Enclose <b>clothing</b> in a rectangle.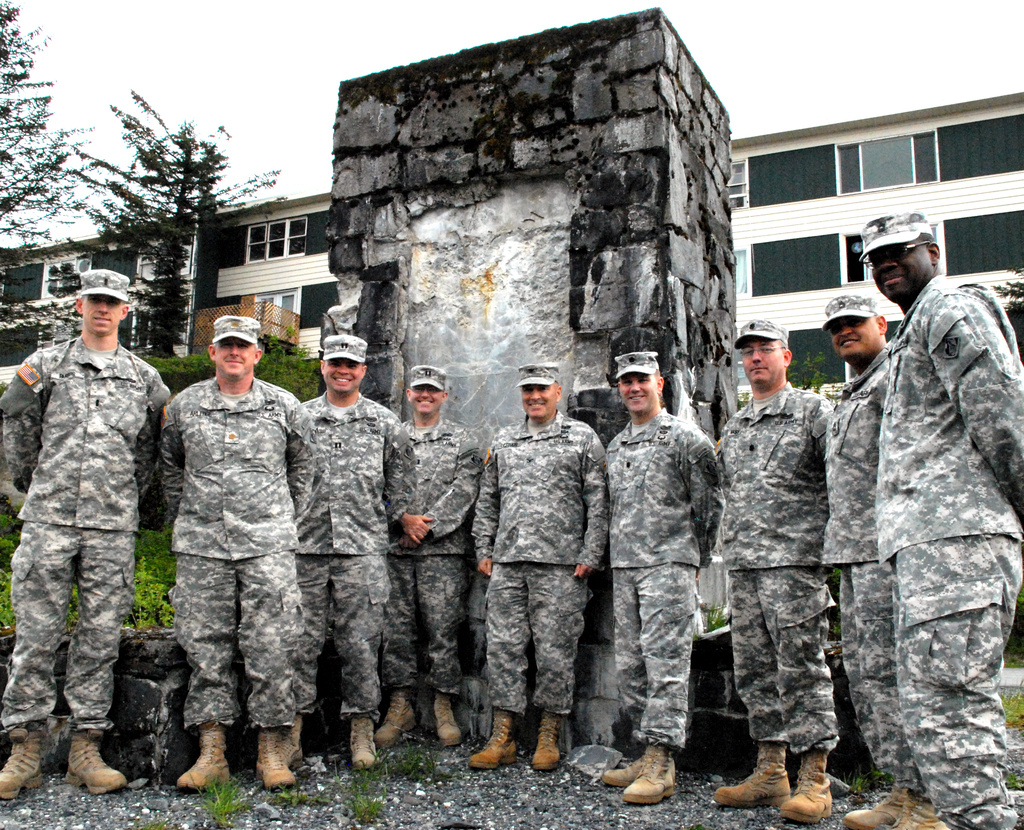
(x1=147, y1=339, x2=297, y2=733).
